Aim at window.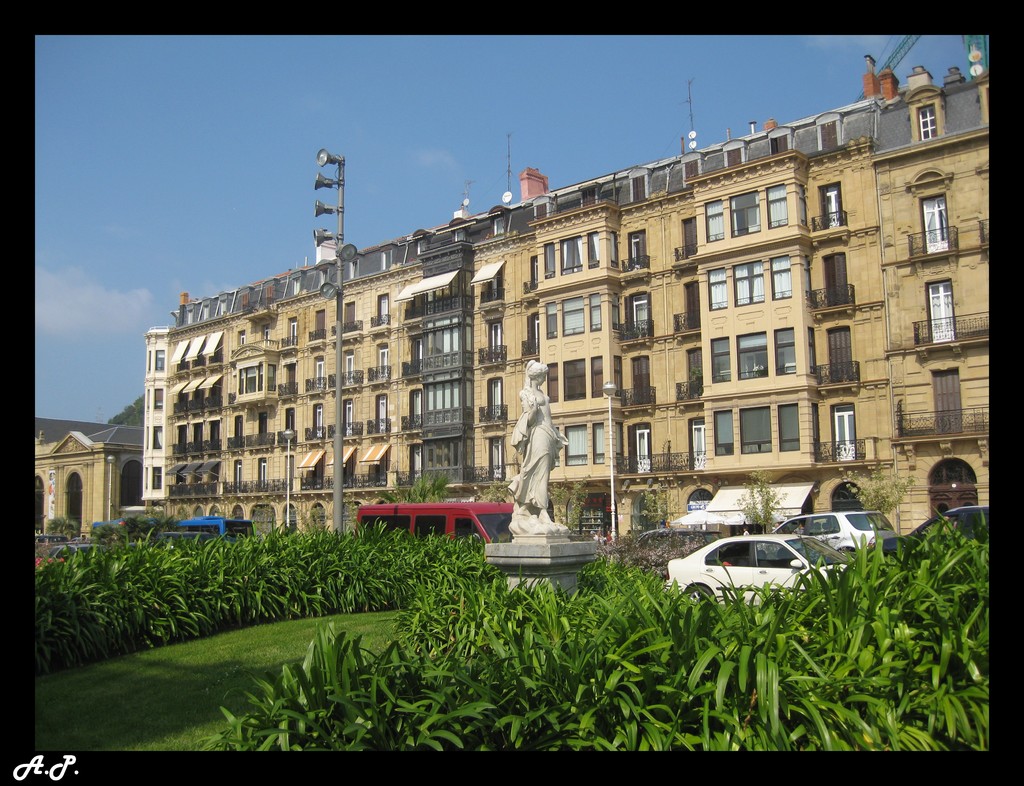
Aimed at 543,241,557,281.
